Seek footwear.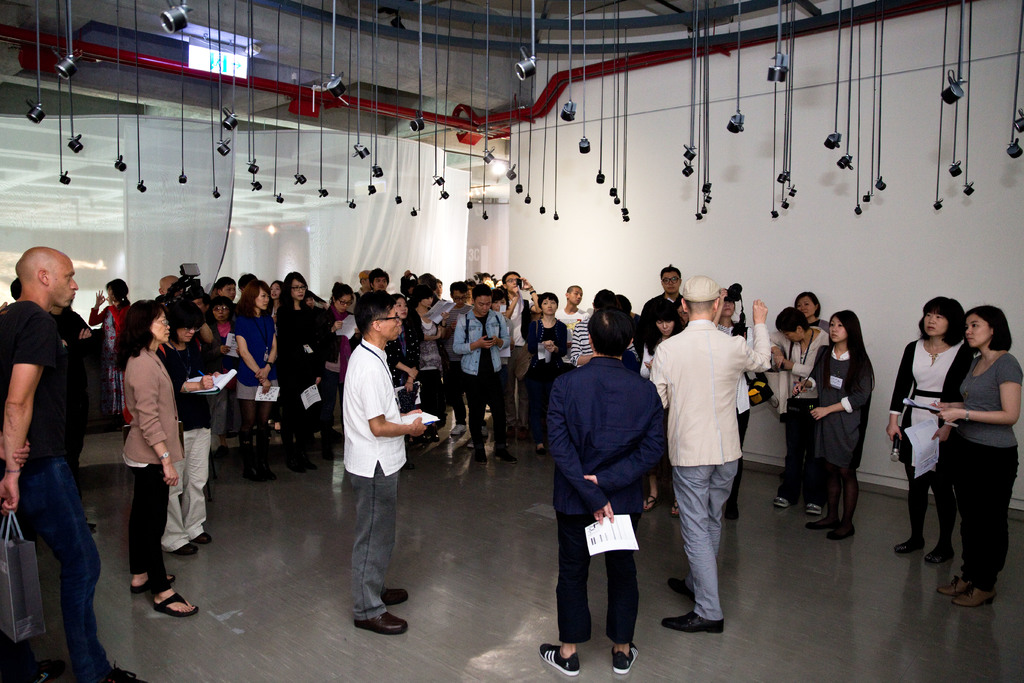
(left=537, top=445, right=547, bottom=454).
